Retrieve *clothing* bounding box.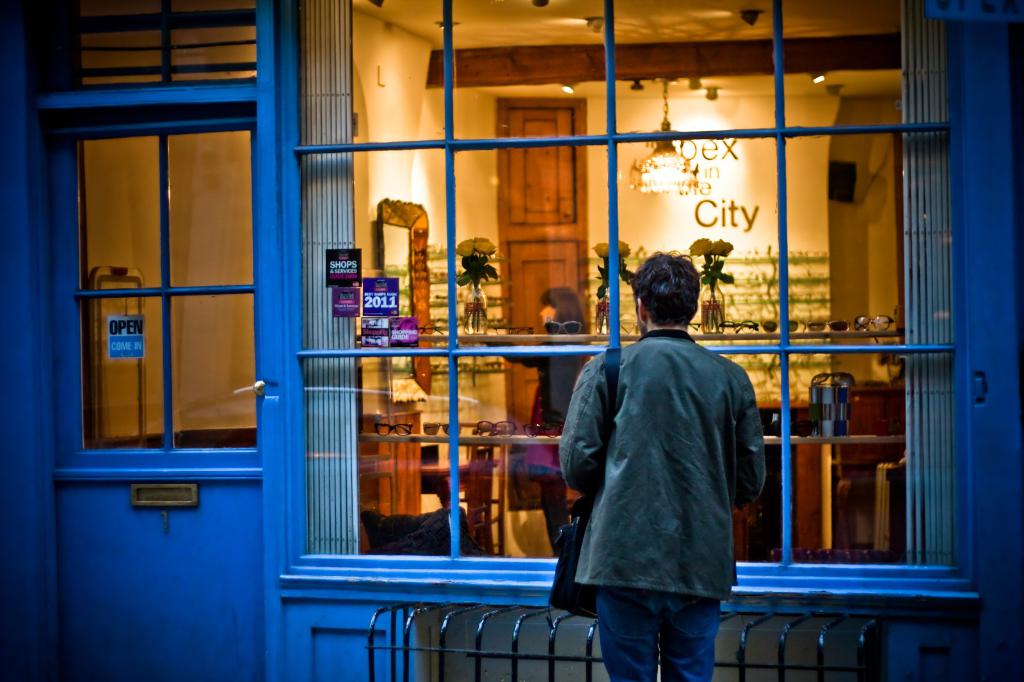
Bounding box: <bbox>558, 324, 765, 681</bbox>.
